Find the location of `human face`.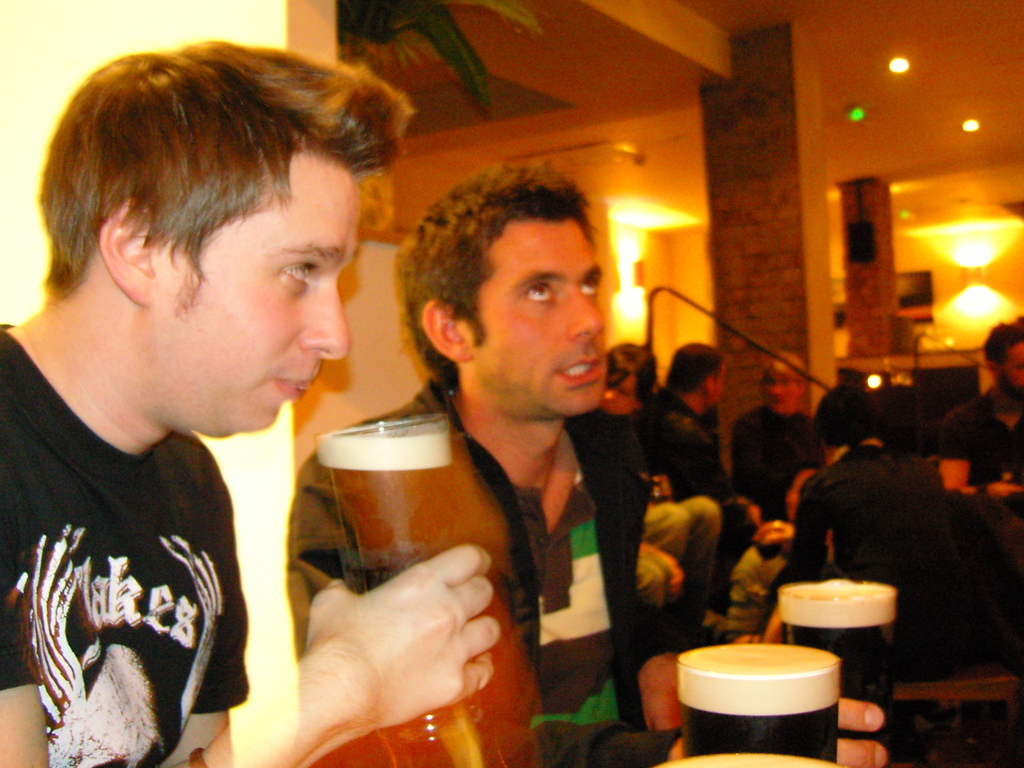
Location: detection(156, 162, 352, 435).
